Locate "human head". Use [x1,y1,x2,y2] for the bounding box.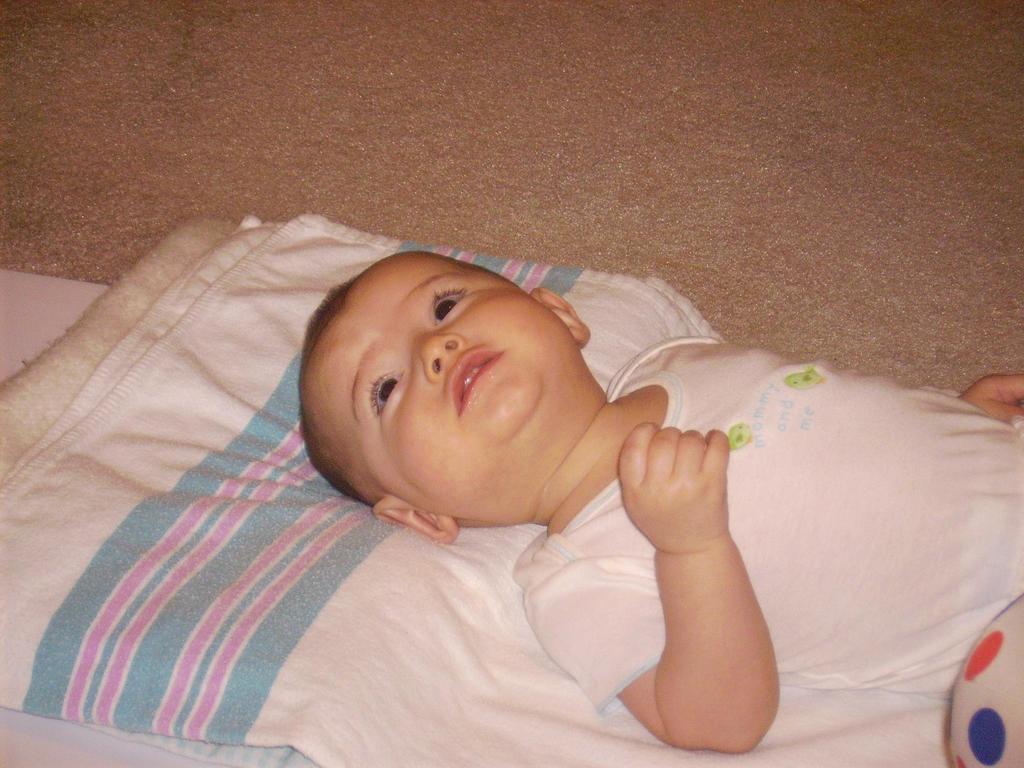
[294,230,623,532].
